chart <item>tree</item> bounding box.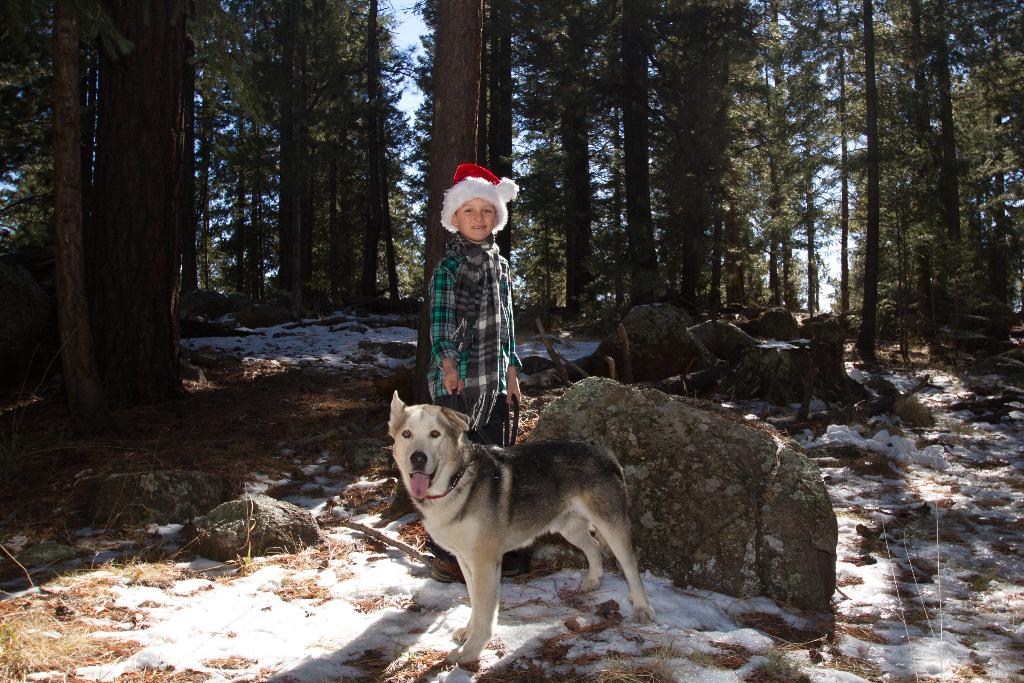
Charted: (left=0, top=0, right=148, bottom=435).
